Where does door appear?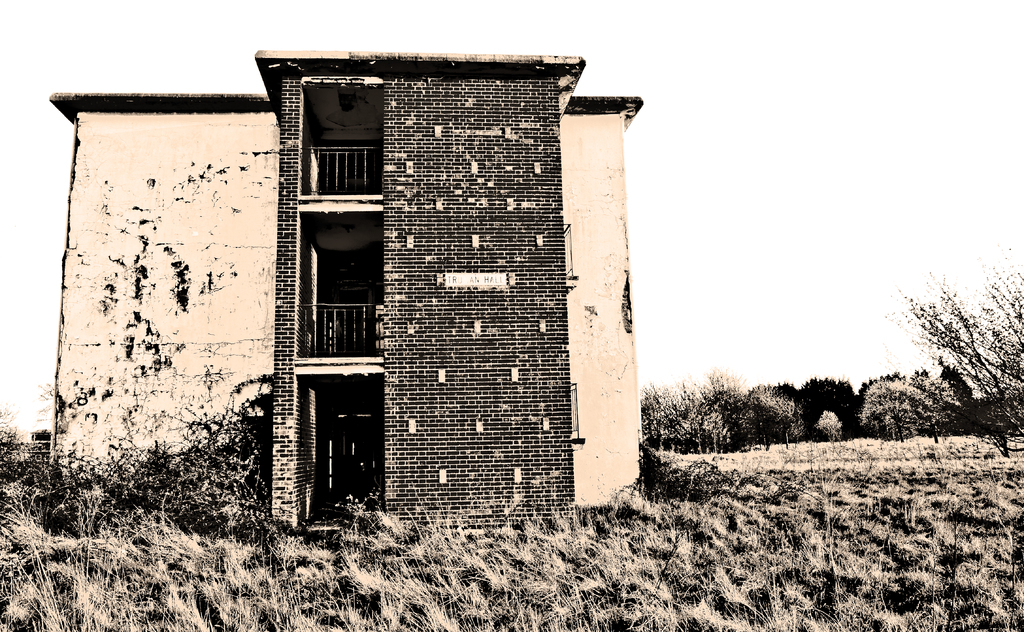
Appears at 332/414/371/506.
